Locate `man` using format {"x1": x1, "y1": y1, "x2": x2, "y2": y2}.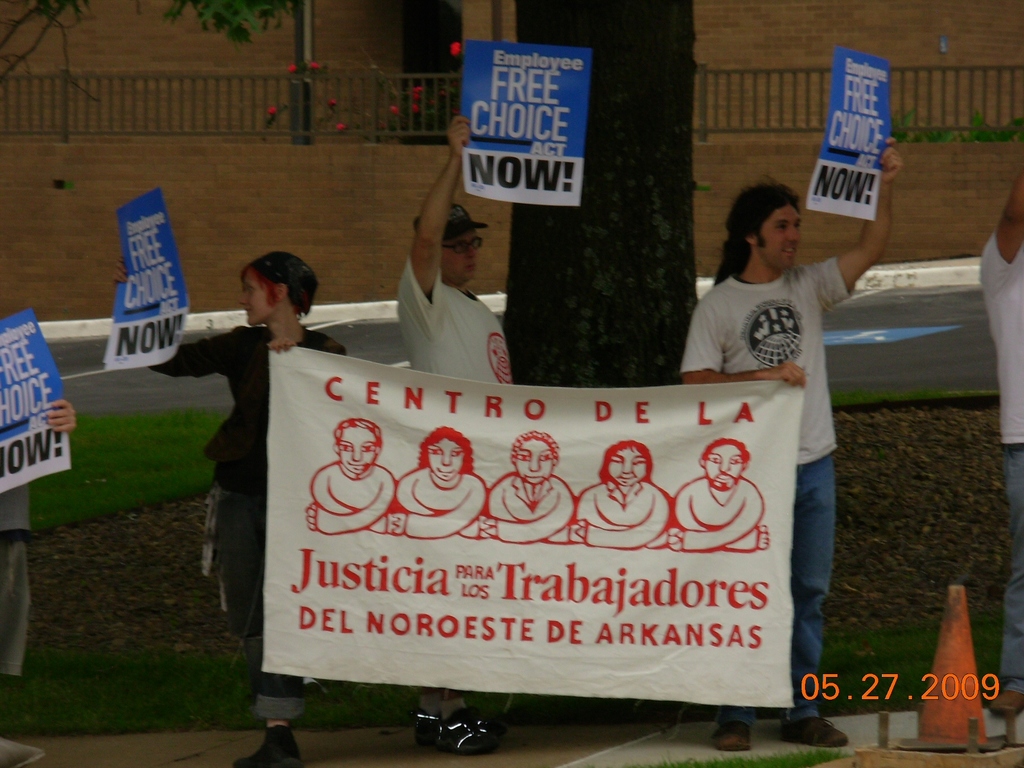
{"x1": 678, "y1": 140, "x2": 908, "y2": 756}.
